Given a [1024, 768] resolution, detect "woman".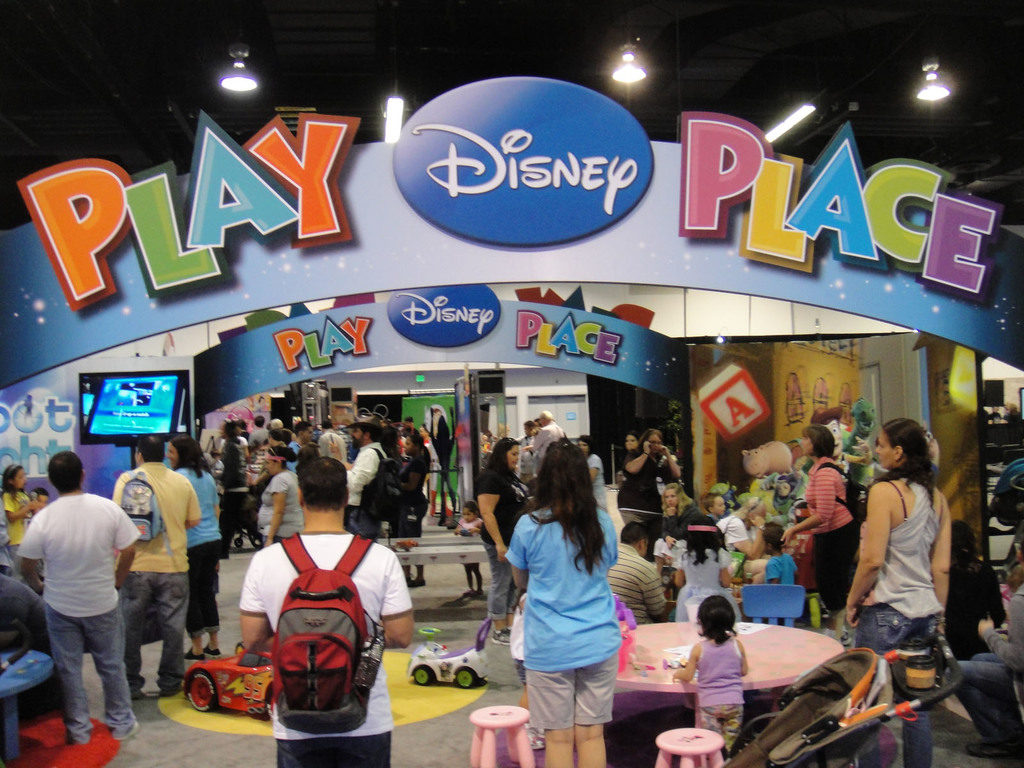
box=[251, 440, 308, 553].
